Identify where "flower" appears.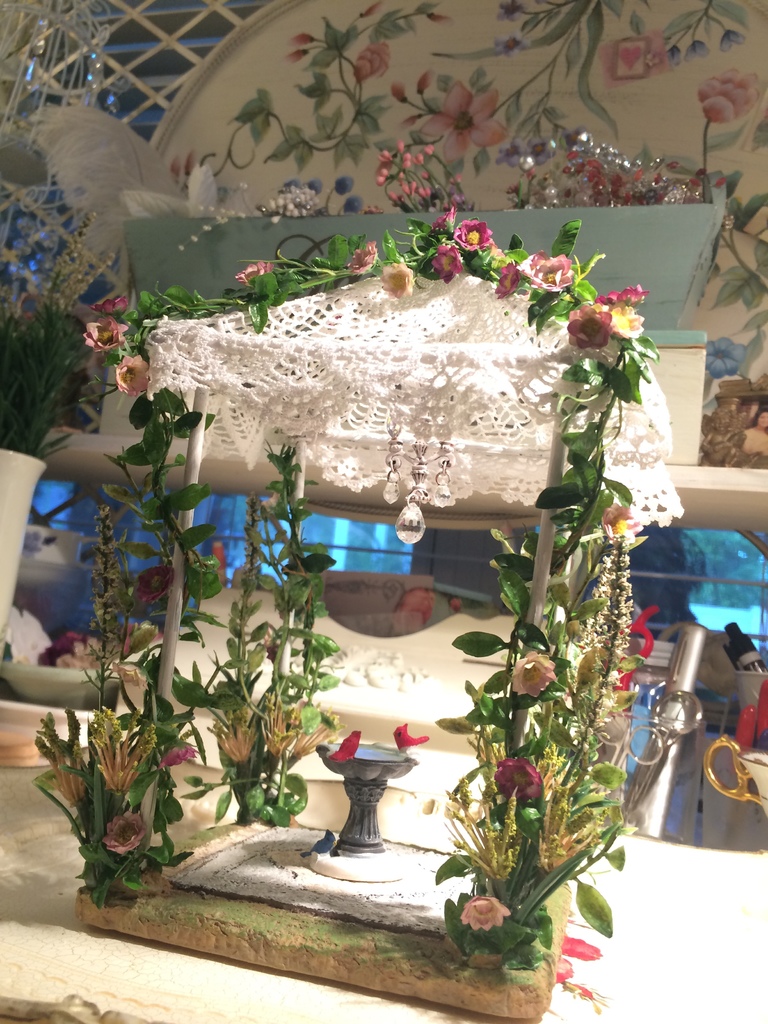
Appears at {"left": 161, "top": 744, "right": 196, "bottom": 770}.
